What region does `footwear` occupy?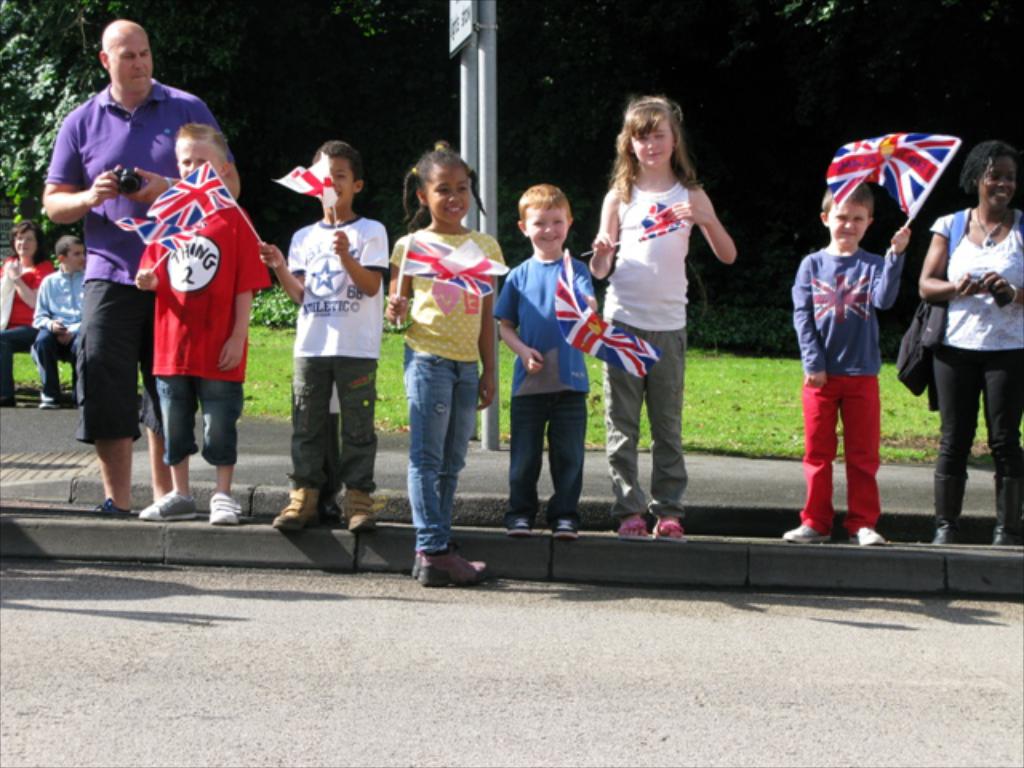
[x1=501, y1=510, x2=528, y2=531].
